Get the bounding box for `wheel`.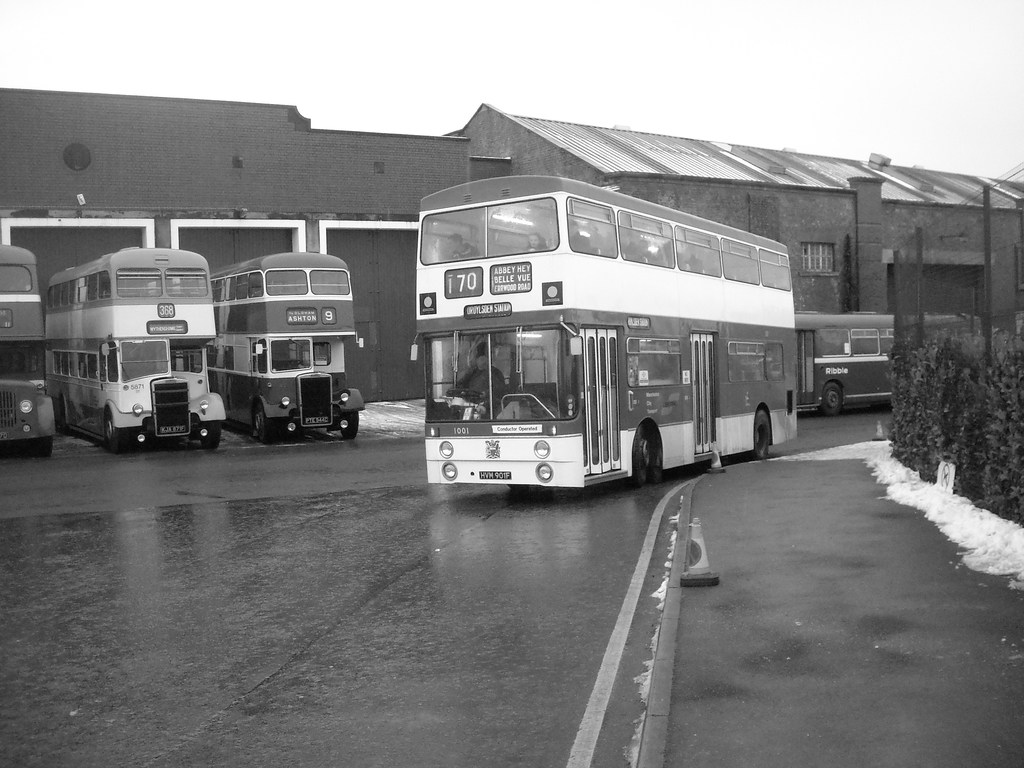
box=[253, 409, 282, 441].
